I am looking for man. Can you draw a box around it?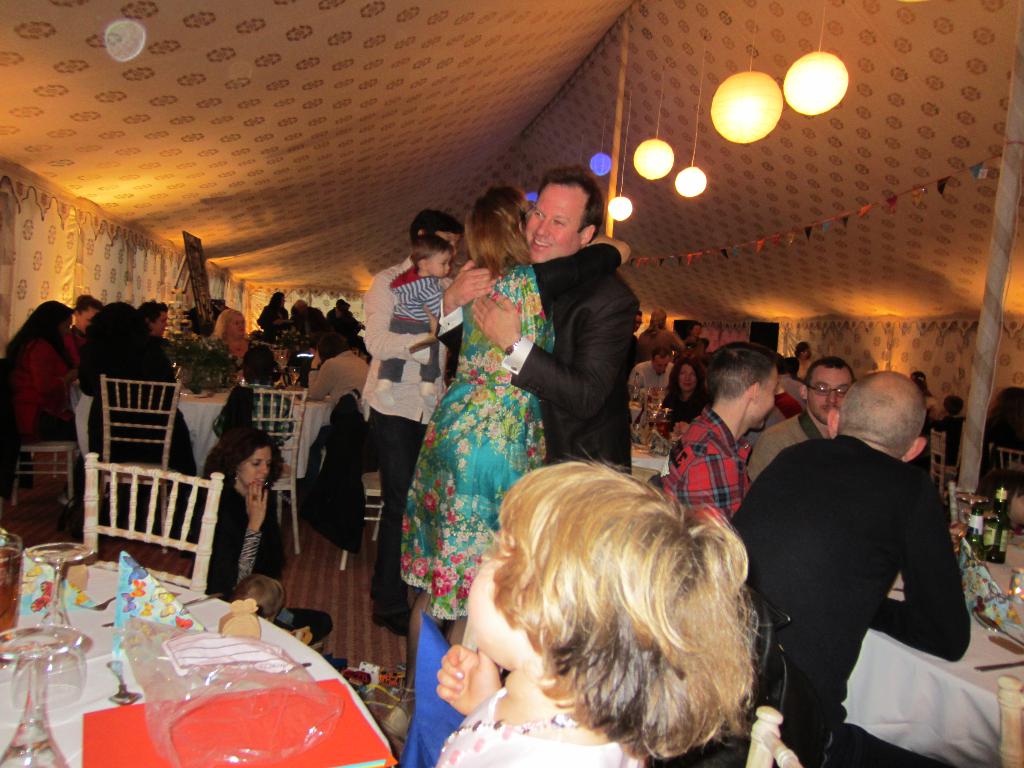
Sure, the bounding box is <box>438,165,642,473</box>.
